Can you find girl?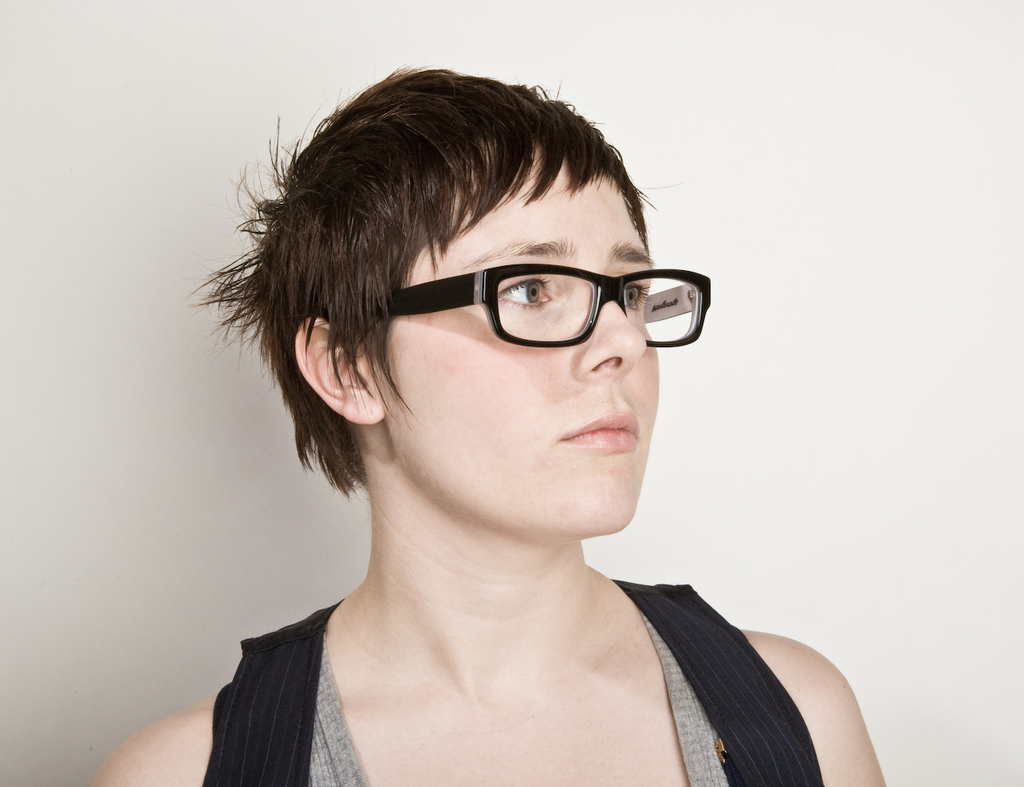
Yes, bounding box: (left=86, top=57, right=890, bottom=786).
